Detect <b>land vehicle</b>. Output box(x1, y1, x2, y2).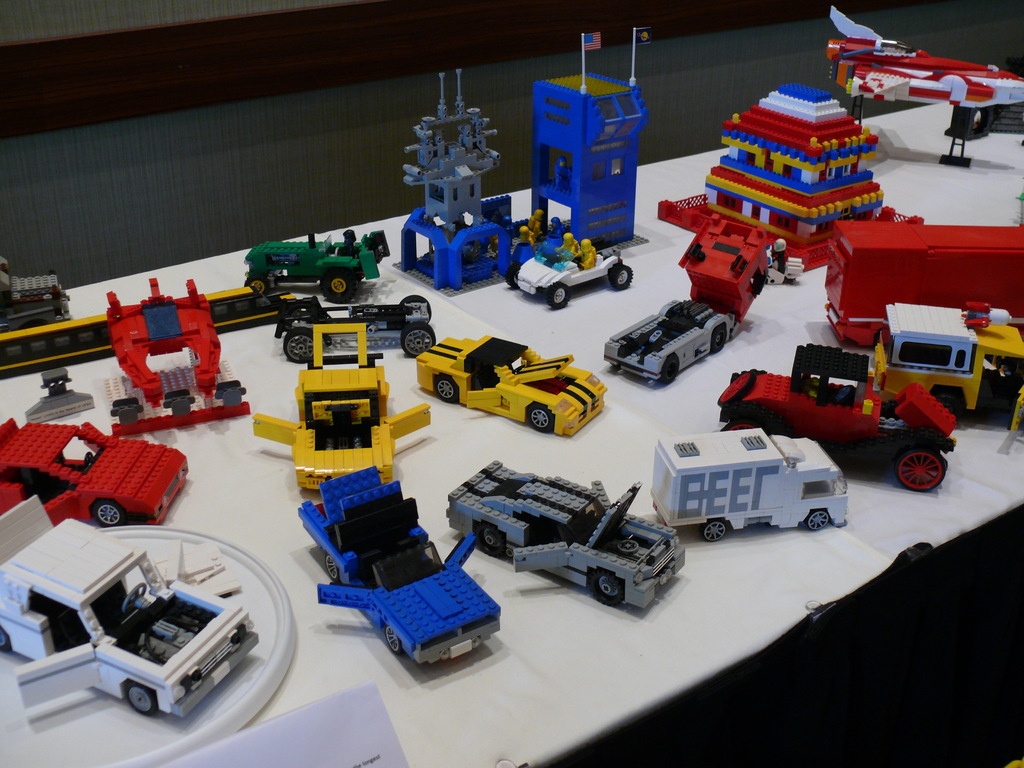
box(244, 227, 392, 304).
